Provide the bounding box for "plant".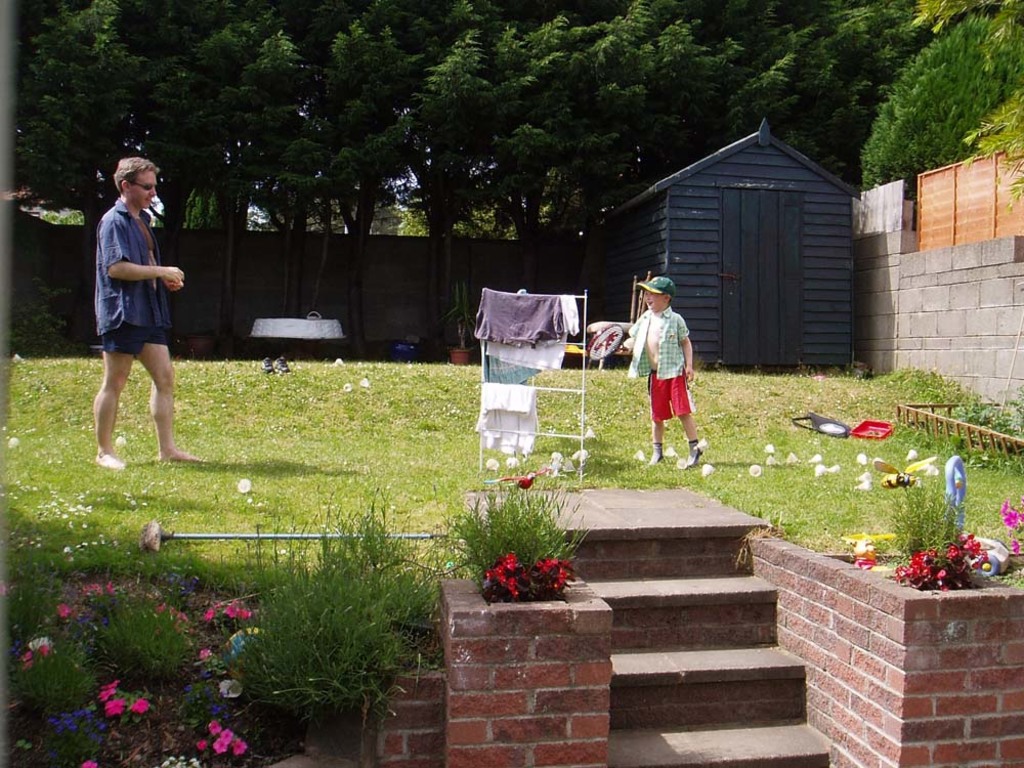
region(868, 466, 995, 594).
